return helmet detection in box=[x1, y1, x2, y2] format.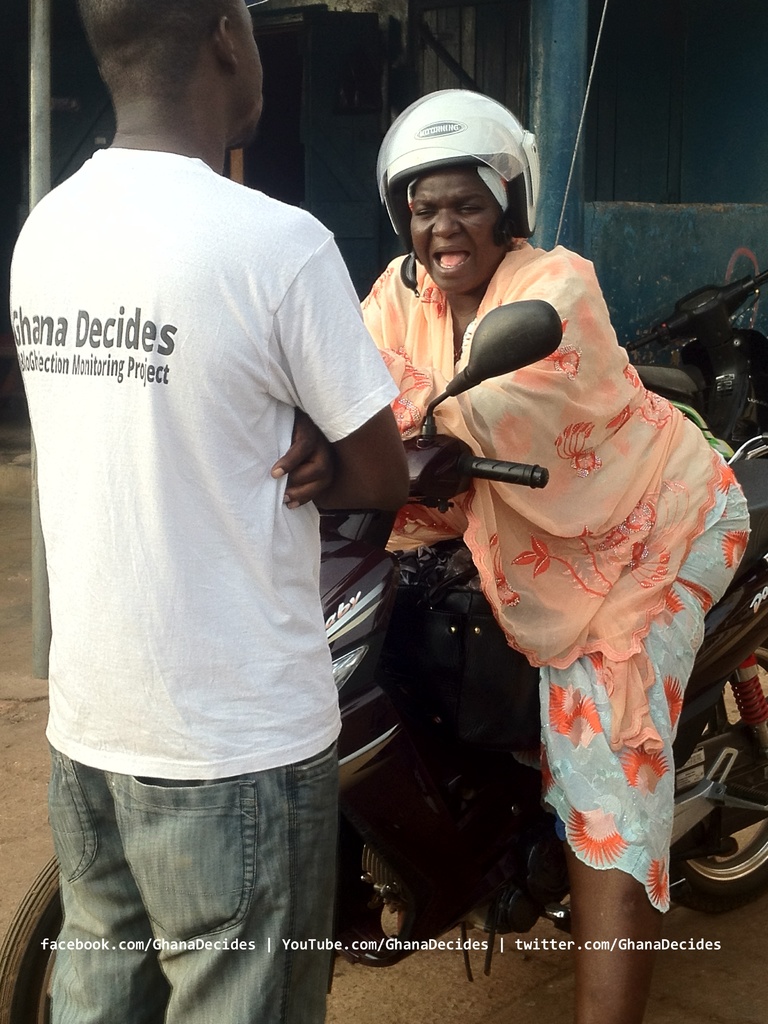
box=[375, 89, 545, 292].
